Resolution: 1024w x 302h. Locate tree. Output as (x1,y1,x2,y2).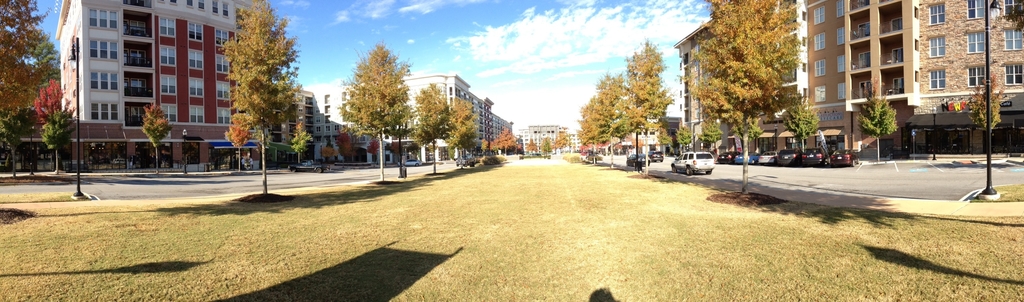
(226,114,251,173).
